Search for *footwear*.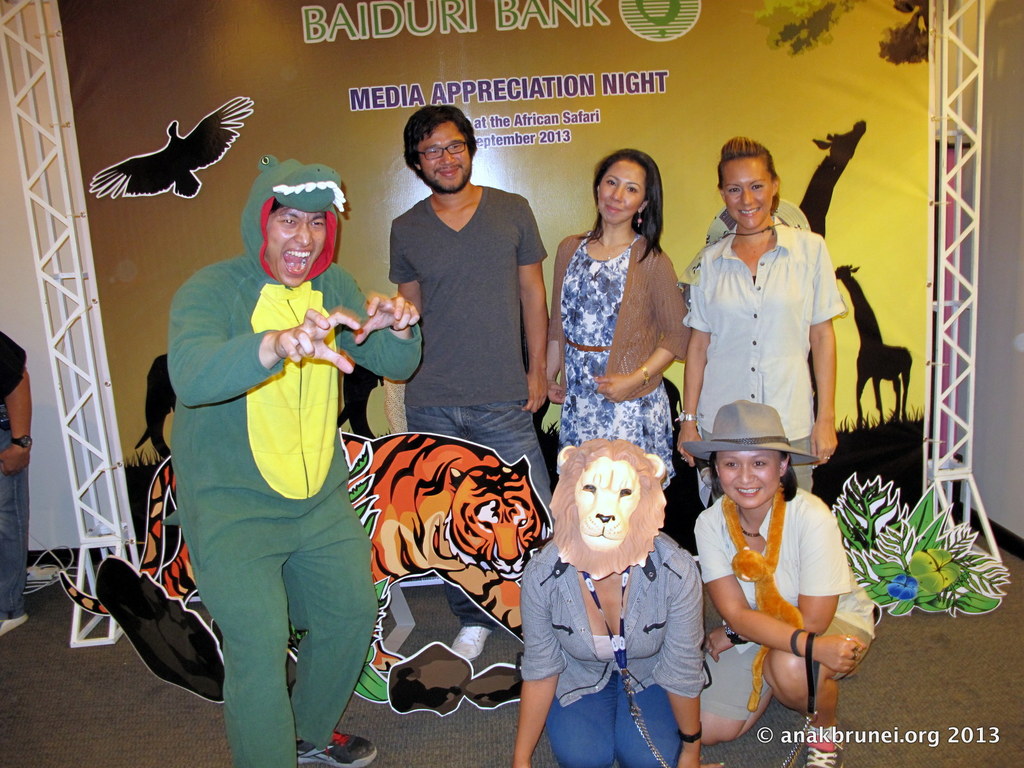
Found at rect(803, 729, 842, 767).
